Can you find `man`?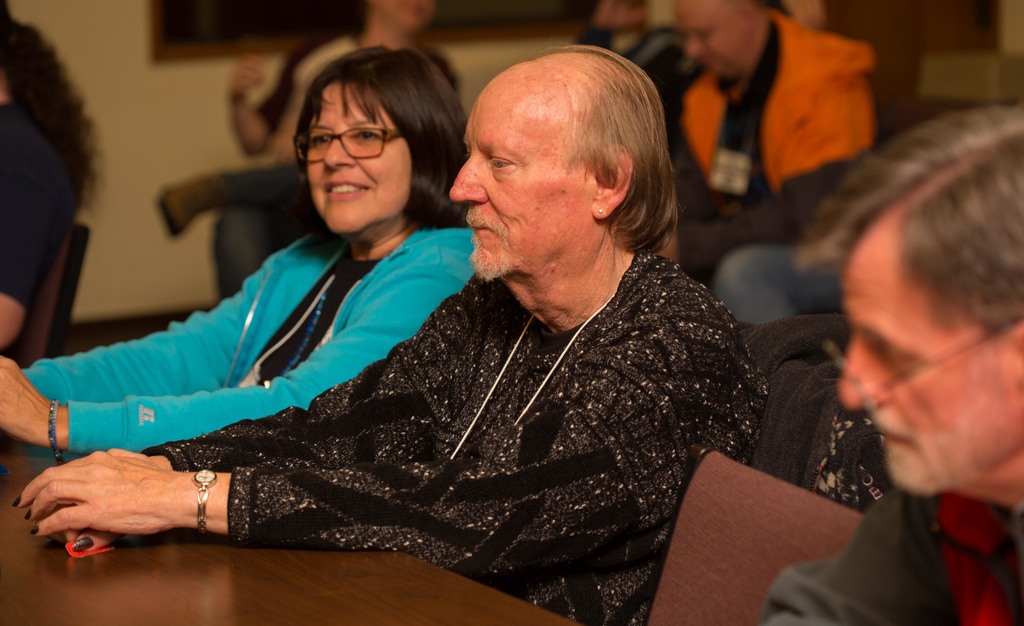
Yes, bounding box: x1=674 y1=0 x2=875 y2=287.
